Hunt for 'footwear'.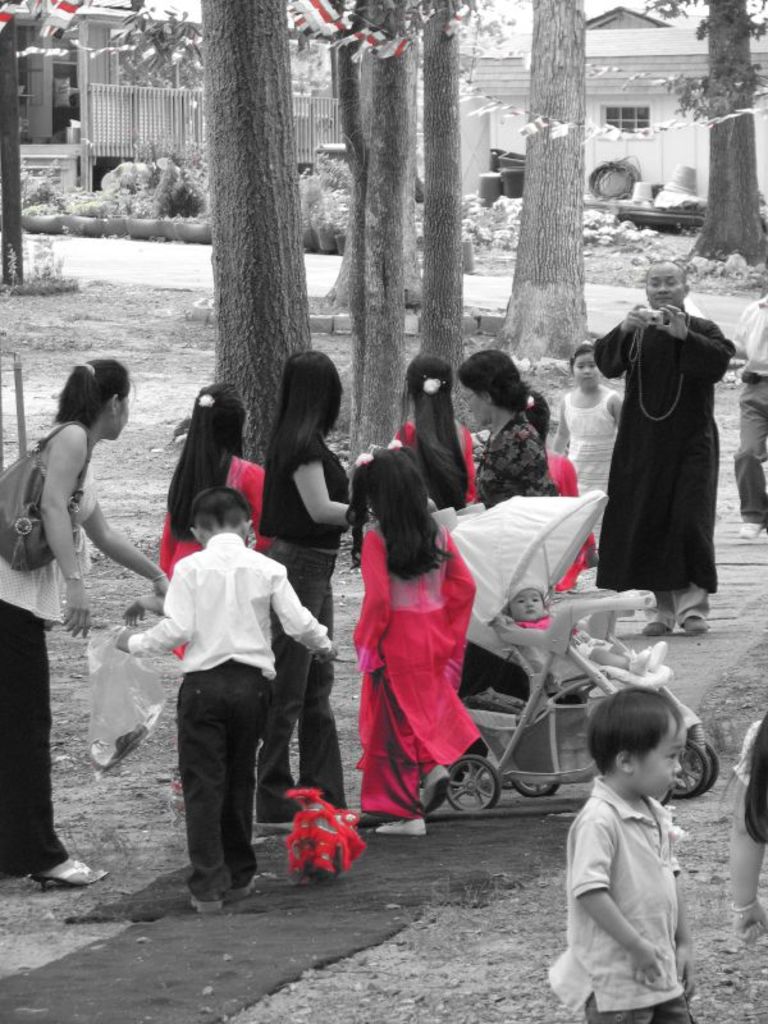
Hunted down at pyautogui.locateOnScreen(223, 879, 260, 899).
